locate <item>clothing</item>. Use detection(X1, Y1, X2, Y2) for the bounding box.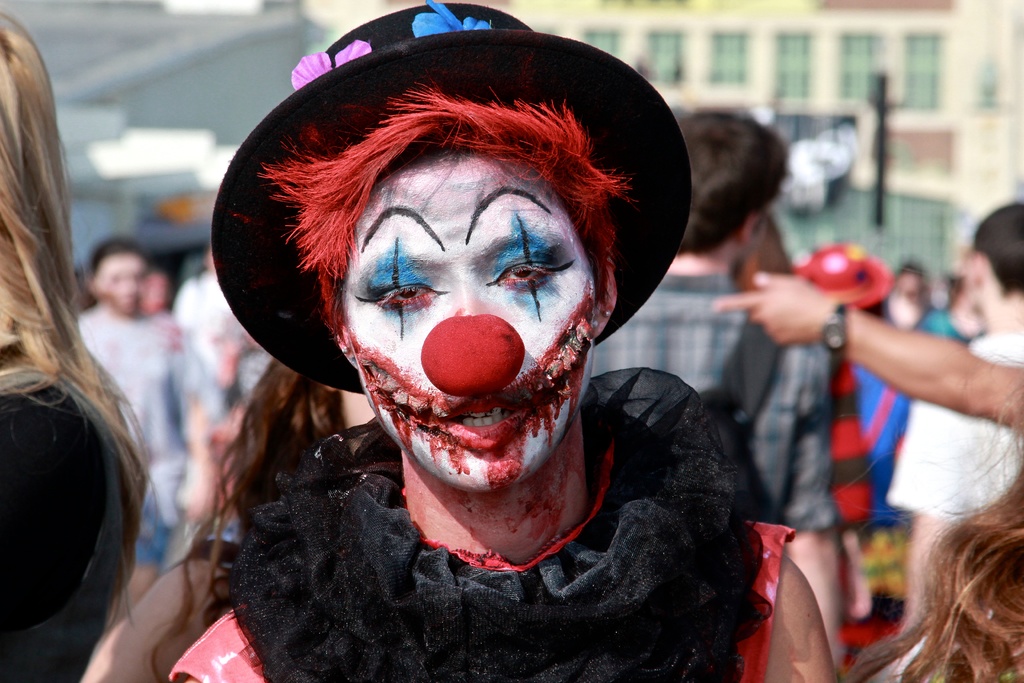
detection(850, 372, 910, 516).
